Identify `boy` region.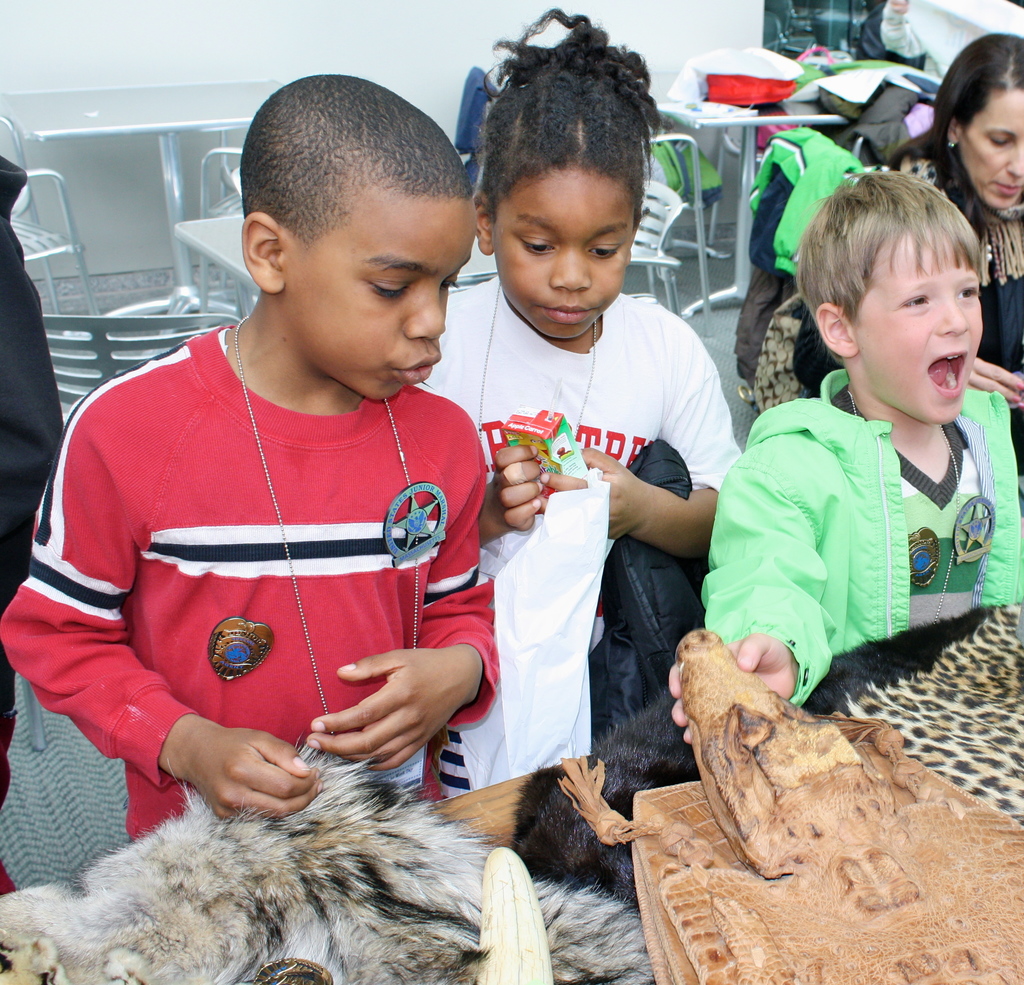
Region: {"x1": 0, "y1": 72, "x2": 507, "y2": 853}.
